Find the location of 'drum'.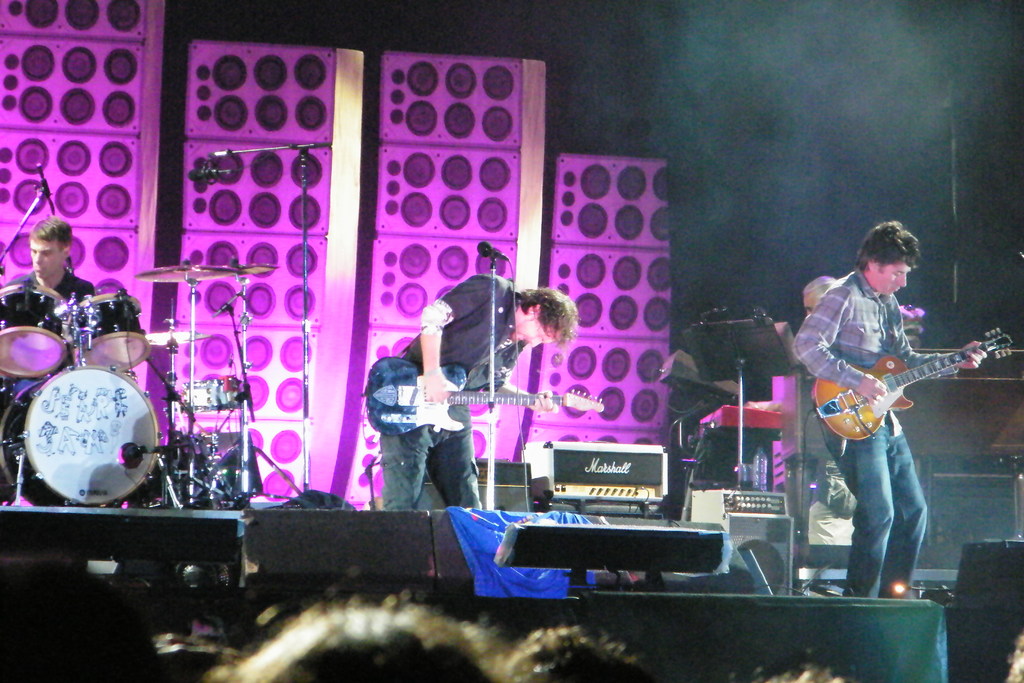
Location: <box>63,292,152,373</box>.
